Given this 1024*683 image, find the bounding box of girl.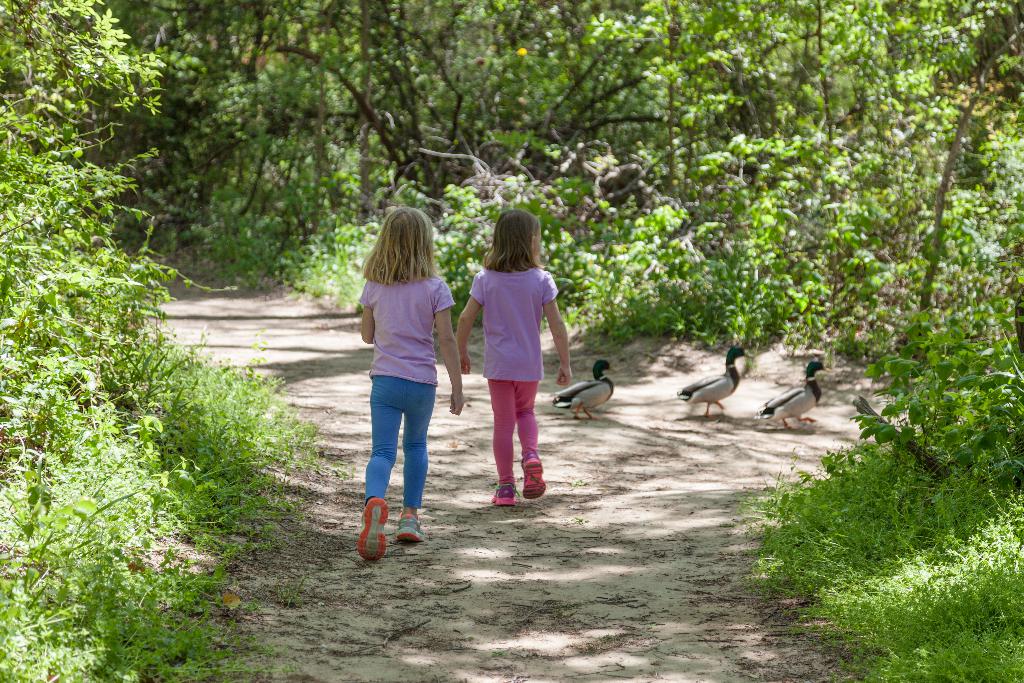
x1=360, y1=210, x2=467, y2=564.
